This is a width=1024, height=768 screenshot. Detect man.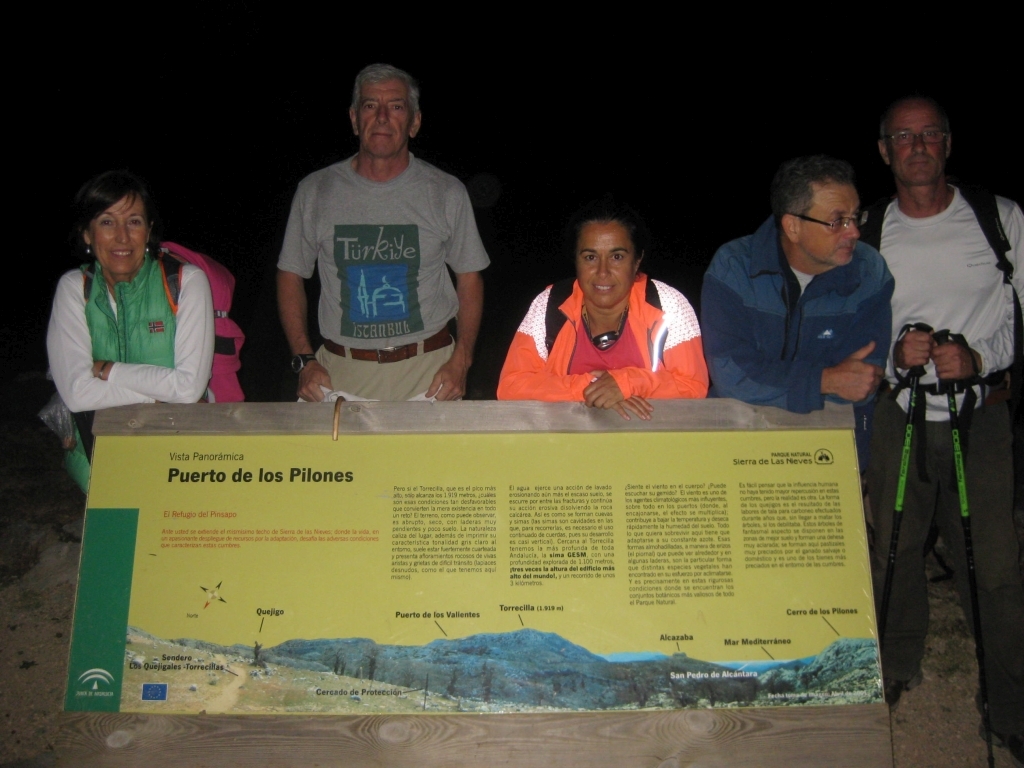
locate(695, 146, 902, 437).
